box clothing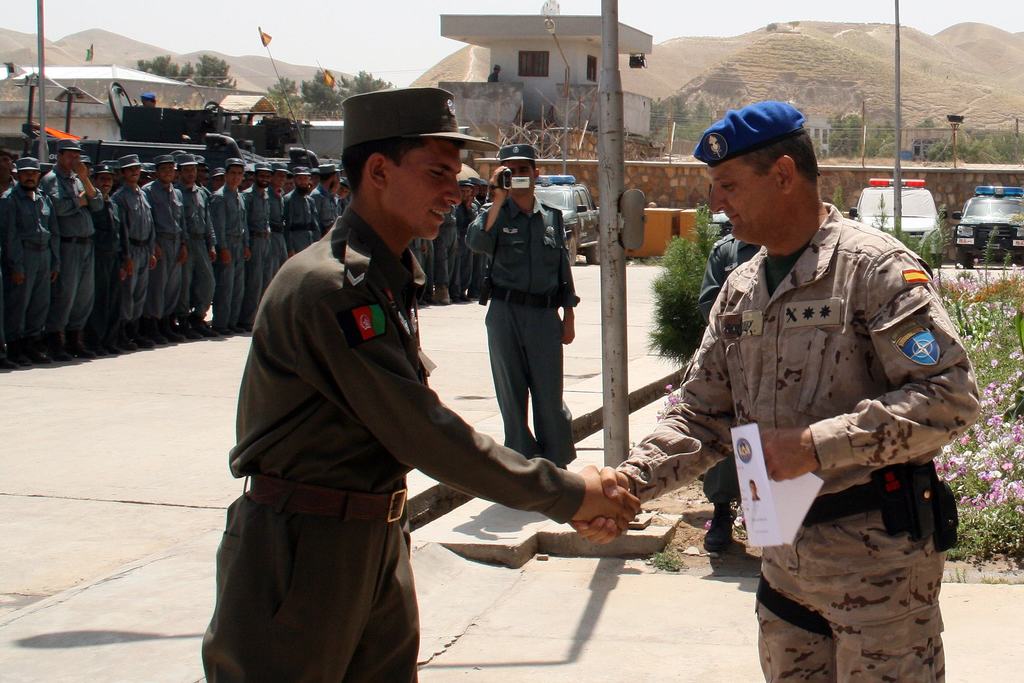
[left=618, top=188, right=980, bottom=682]
